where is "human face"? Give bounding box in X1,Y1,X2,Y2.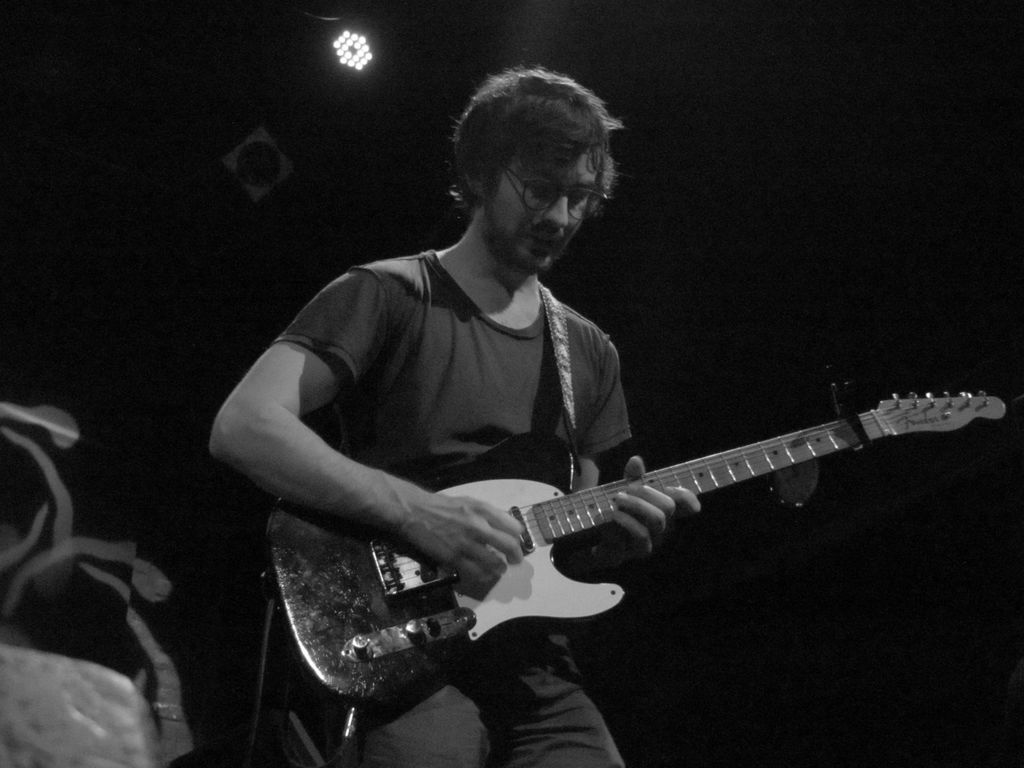
490,148,606,271.
